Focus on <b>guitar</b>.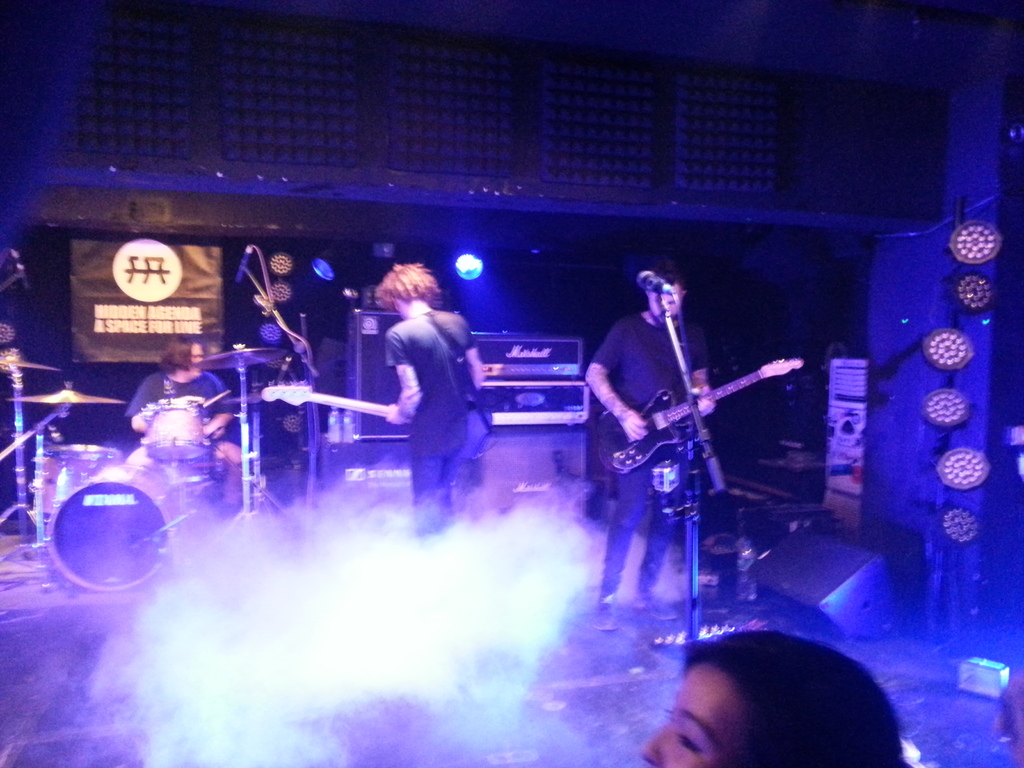
Focused at BBox(596, 356, 803, 472).
